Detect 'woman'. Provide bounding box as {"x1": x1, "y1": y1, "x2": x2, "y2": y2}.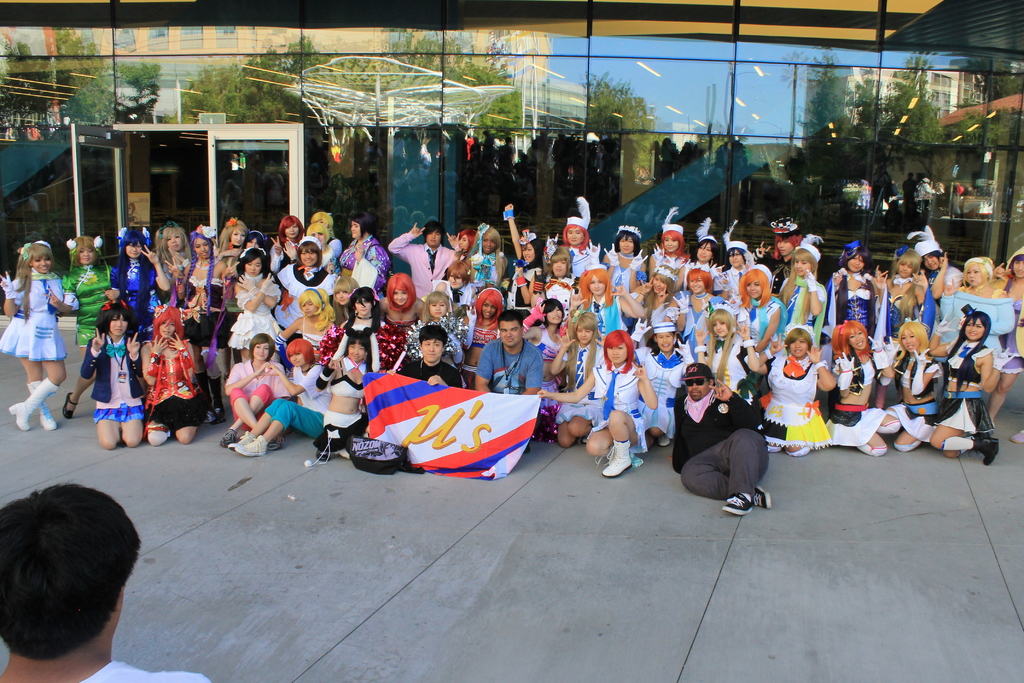
{"x1": 673, "y1": 270, "x2": 732, "y2": 347}.
